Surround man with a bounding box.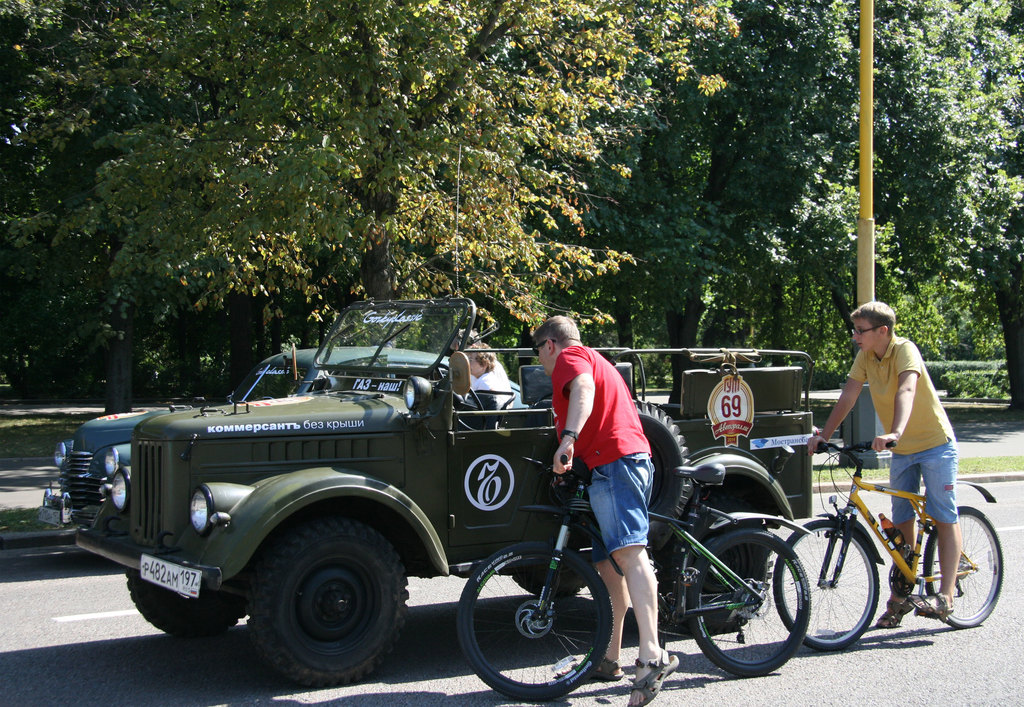
bbox=(810, 299, 960, 628).
